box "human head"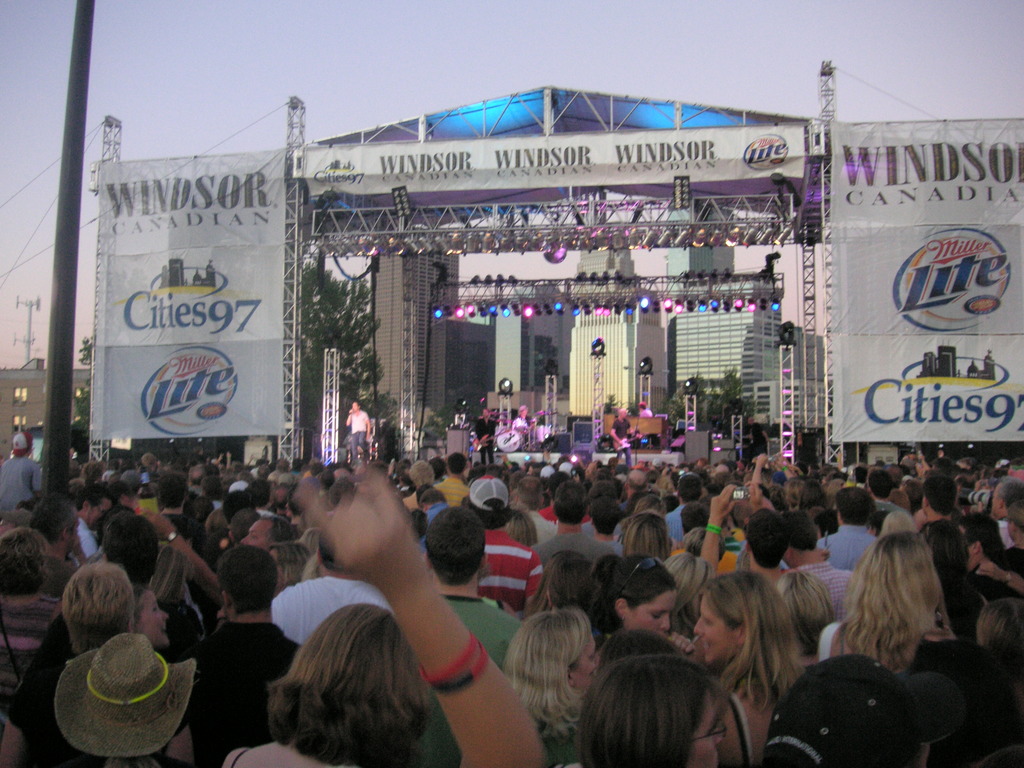
[72,485,116,536]
